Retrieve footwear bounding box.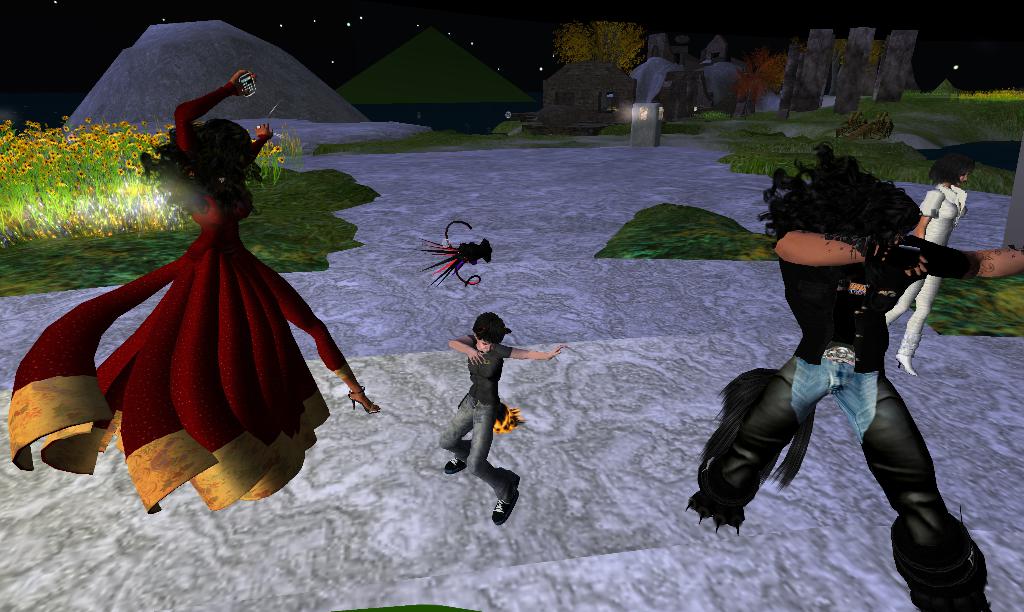
Bounding box: {"x1": 894, "y1": 351, "x2": 920, "y2": 375}.
